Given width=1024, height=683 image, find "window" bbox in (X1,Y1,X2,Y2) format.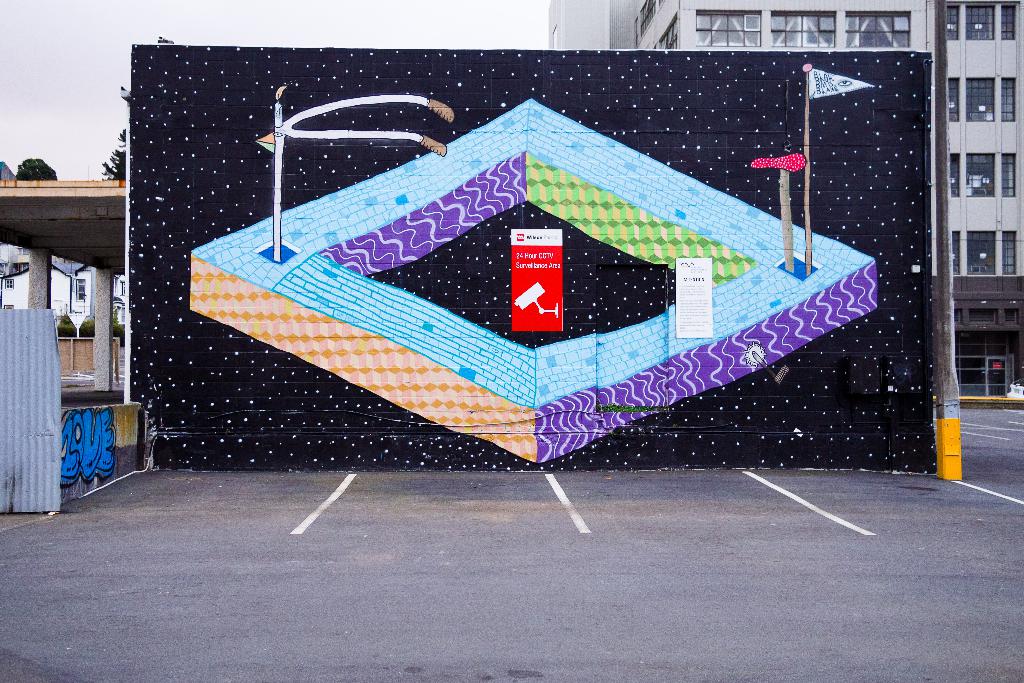
(934,152,1015,199).
